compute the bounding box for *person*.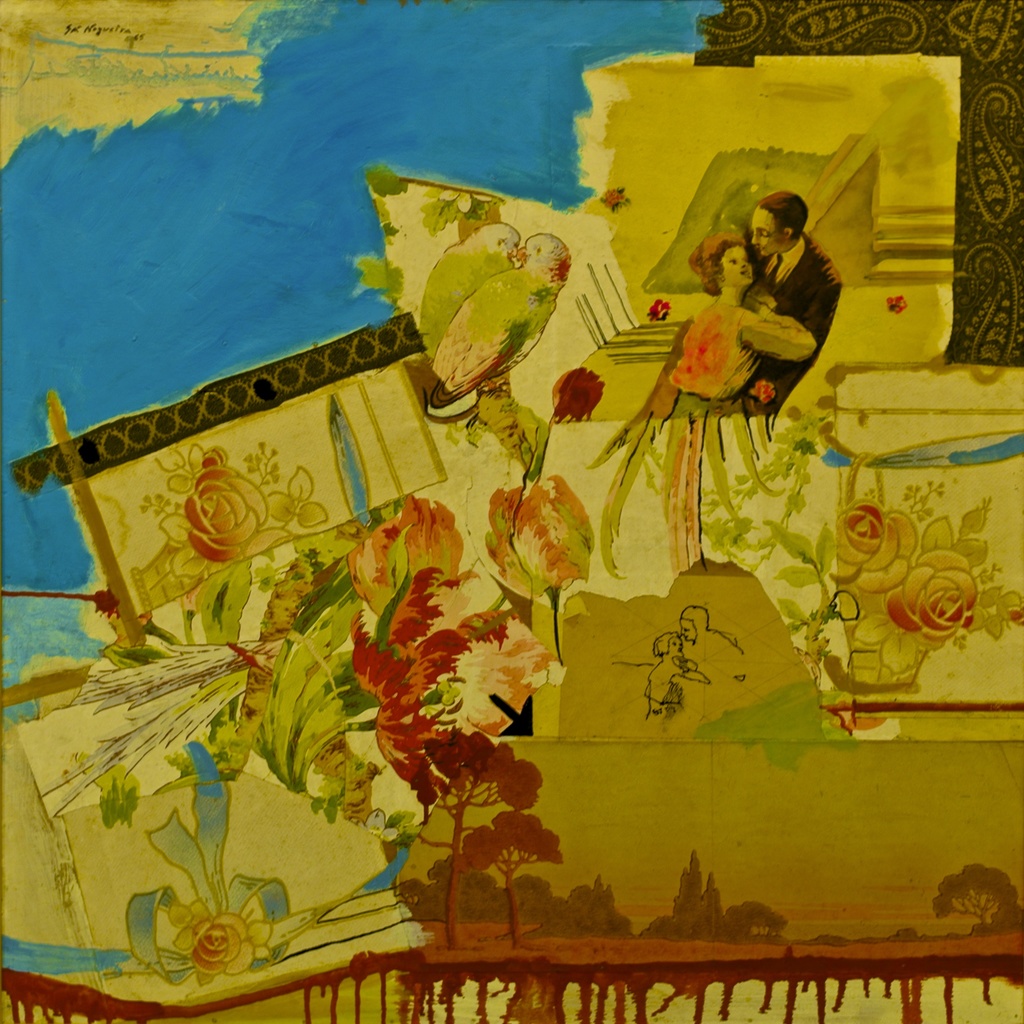
bbox=(655, 226, 816, 431).
